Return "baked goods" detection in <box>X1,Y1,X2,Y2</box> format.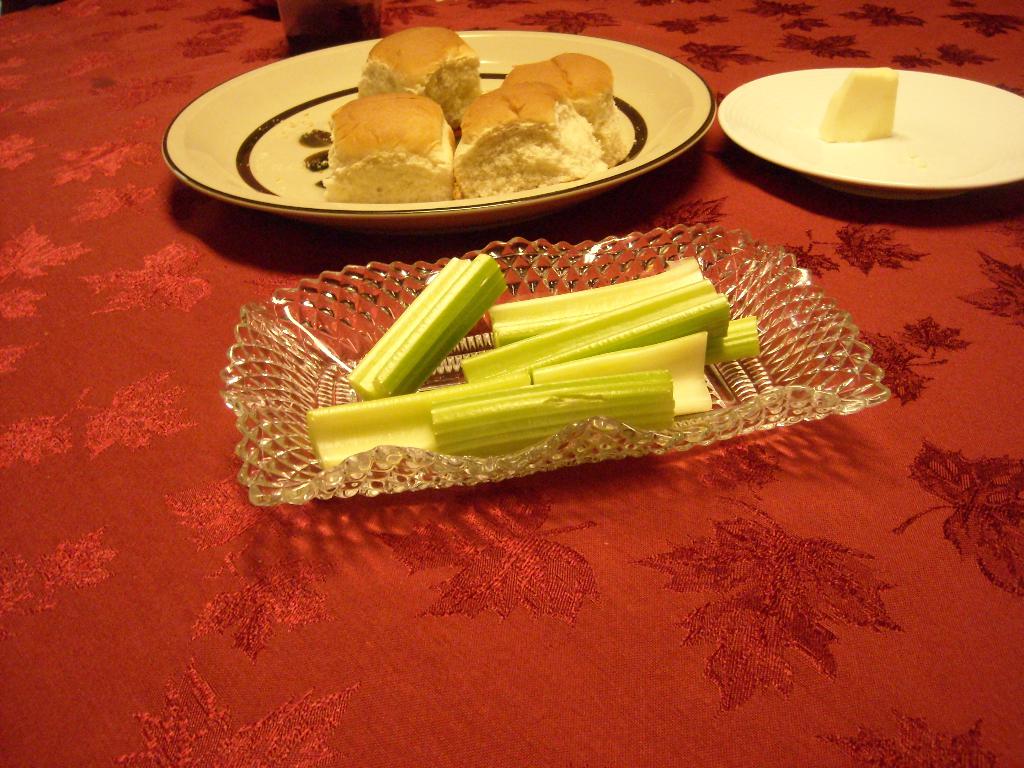
<box>451,82,609,204</box>.
